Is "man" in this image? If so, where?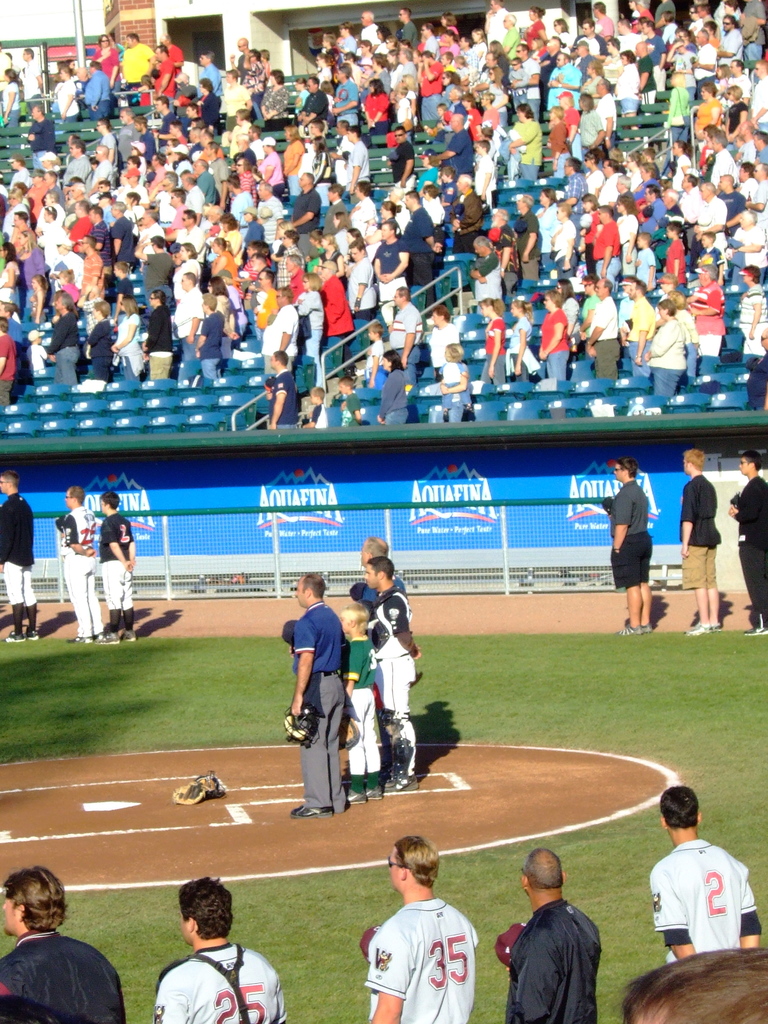
Yes, at 571 40 596 84.
